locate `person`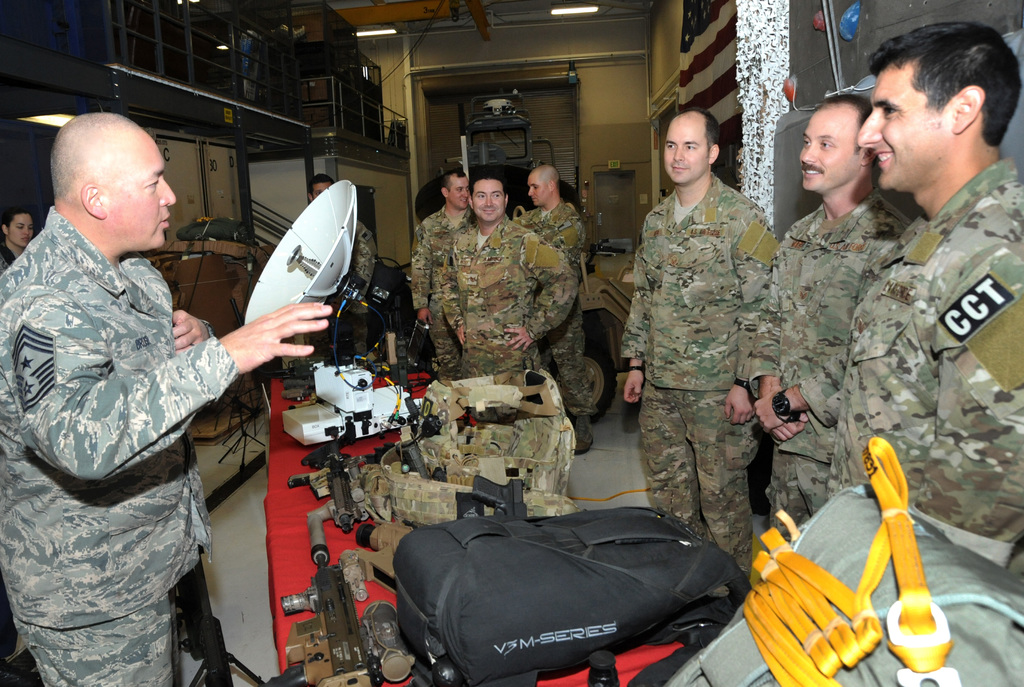
{"left": 817, "top": 11, "right": 1023, "bottom": 590}
